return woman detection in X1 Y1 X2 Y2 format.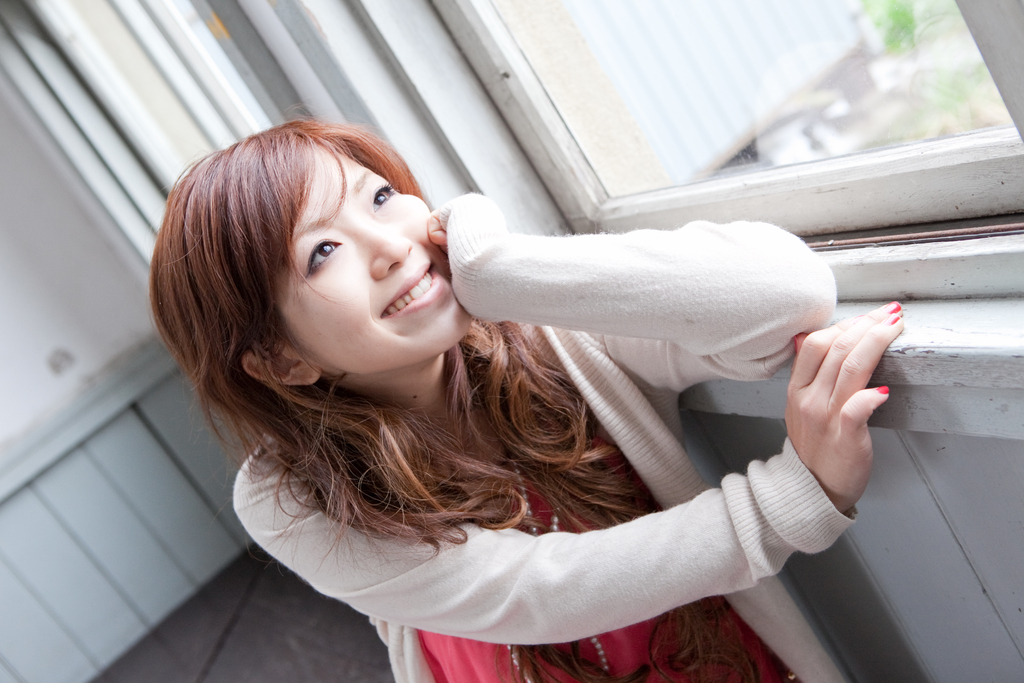
146 103 901 682.
